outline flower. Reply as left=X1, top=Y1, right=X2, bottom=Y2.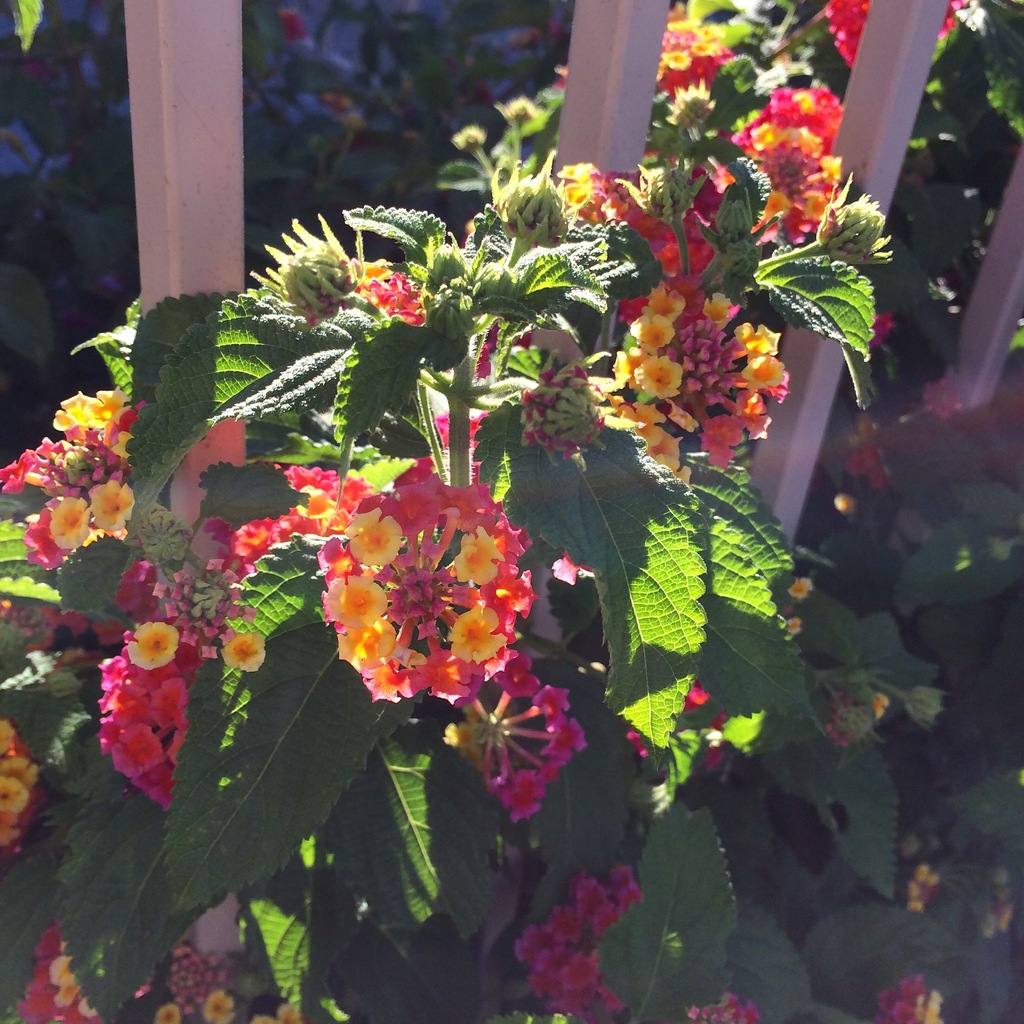
left=158, top=1001, right=180, bottom=1023.
